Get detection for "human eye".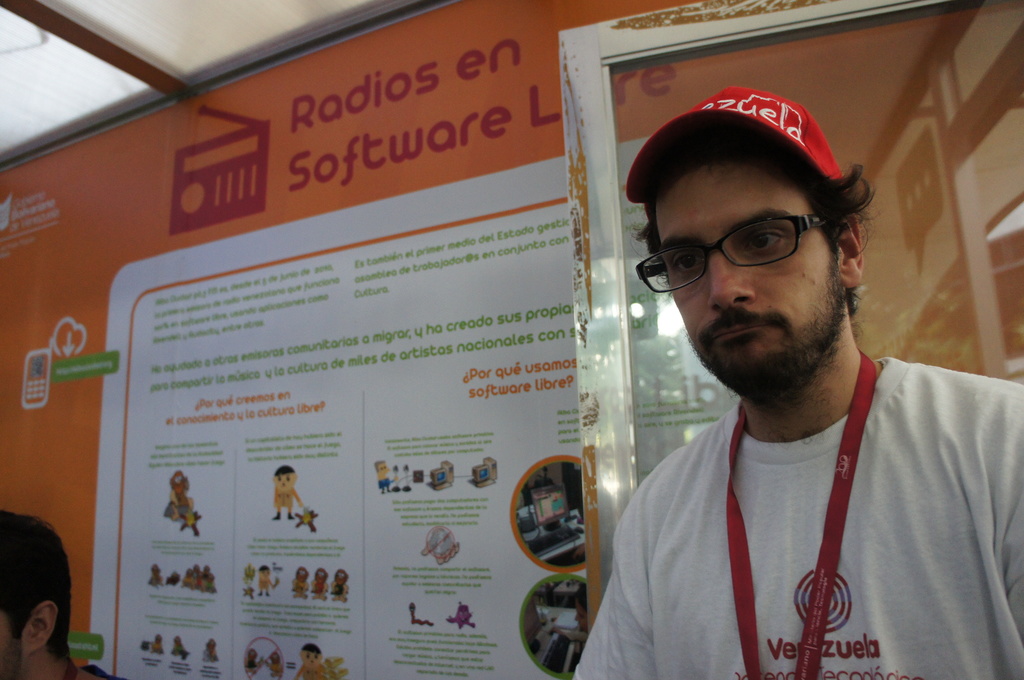
Detection: 671, 255, 707, 277.
